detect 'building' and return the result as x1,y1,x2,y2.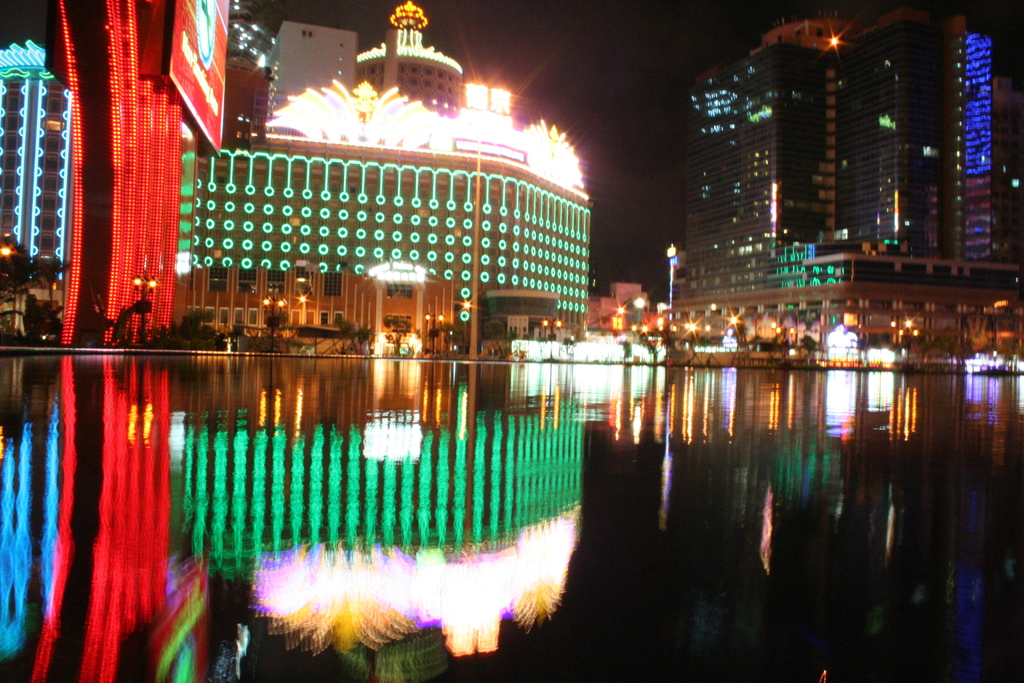
0,0,595,325.
